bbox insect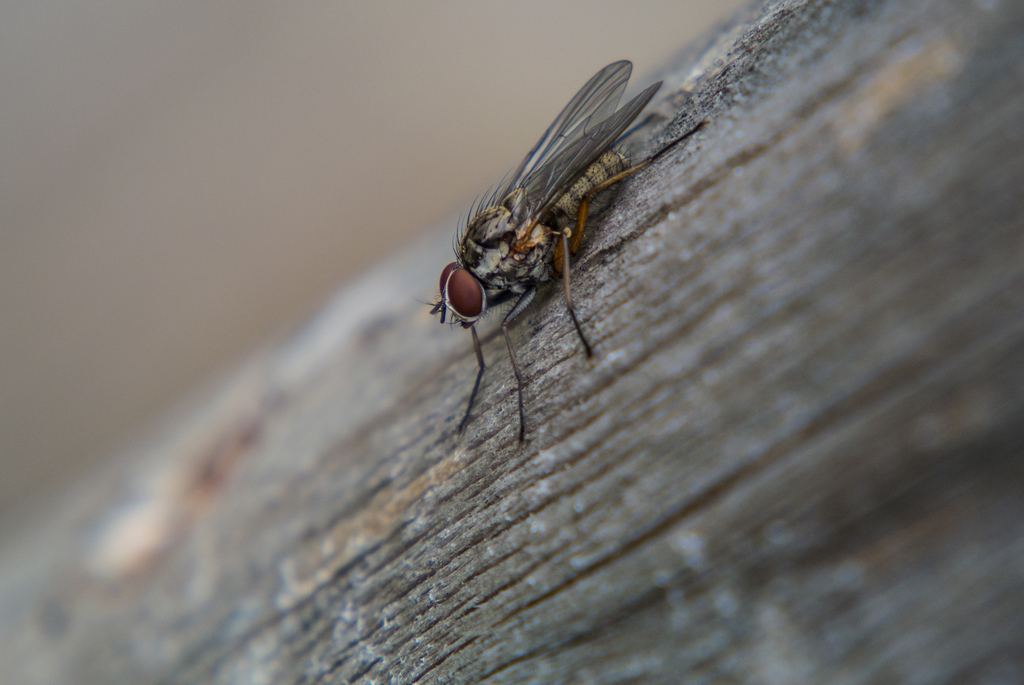
{"x1": 433, "y1": 57, "x2": 705, "y2": 450}
